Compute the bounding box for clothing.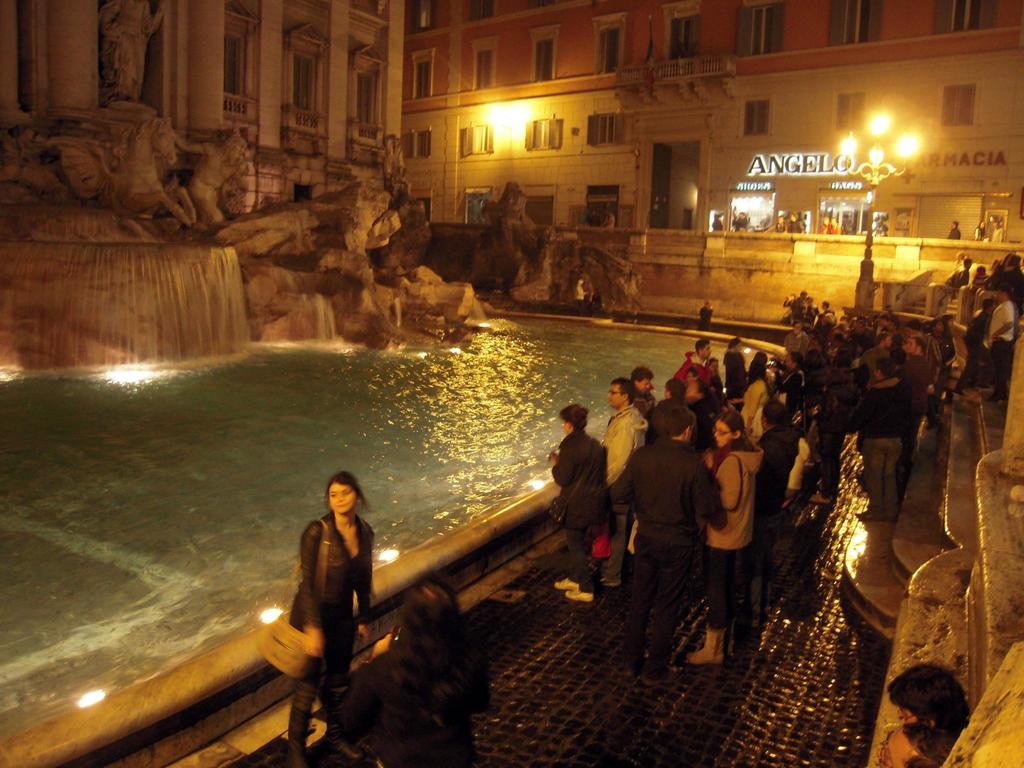
781 337 806 357.
